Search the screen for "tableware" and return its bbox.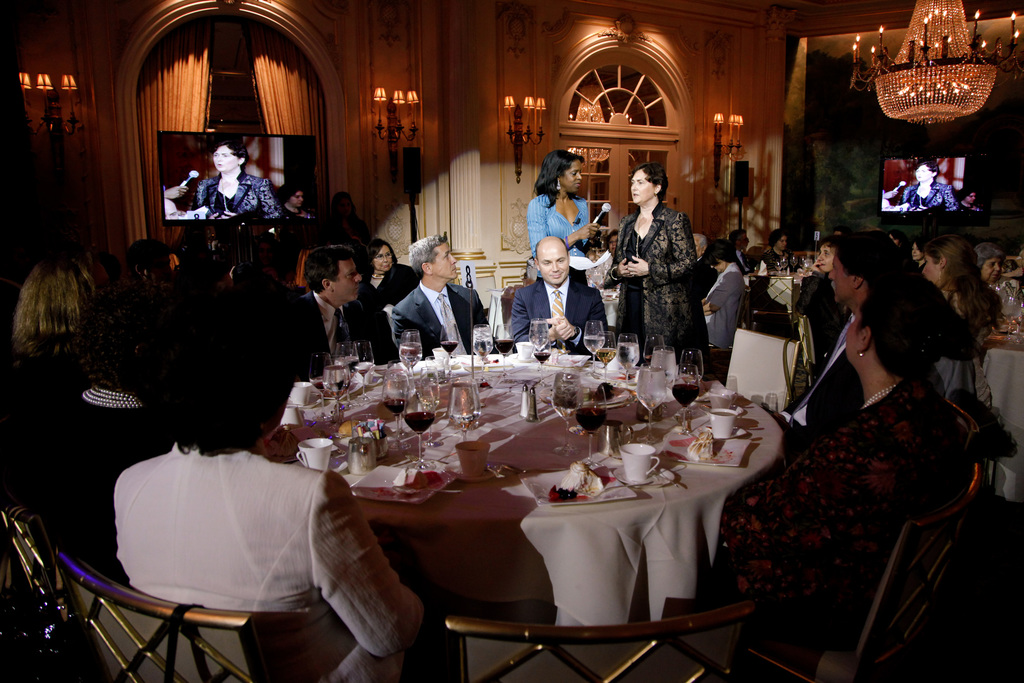
Found: 493/323/513/369.
